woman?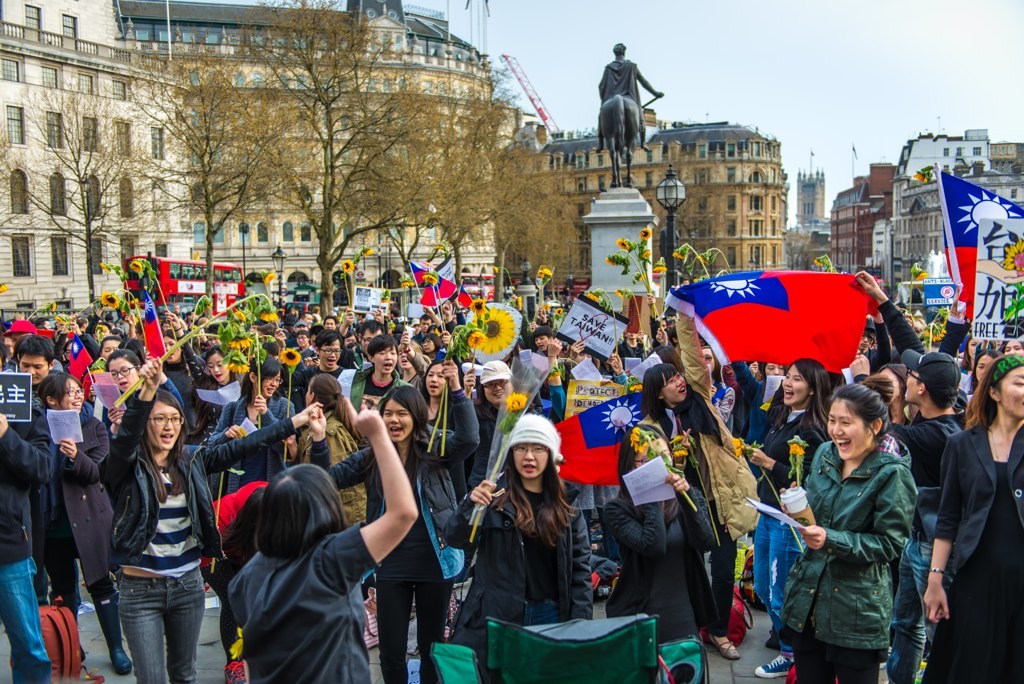
box=[469, 378, 511, 486]
